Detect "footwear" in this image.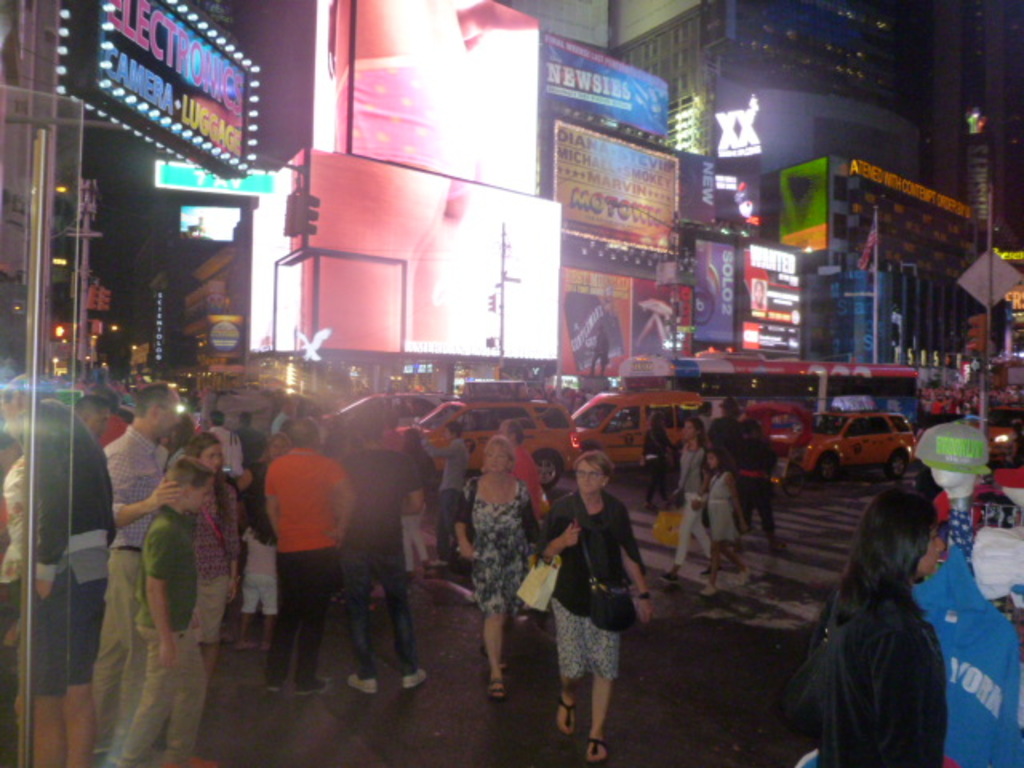
Detection: crop(699, 570, 715, 578).
